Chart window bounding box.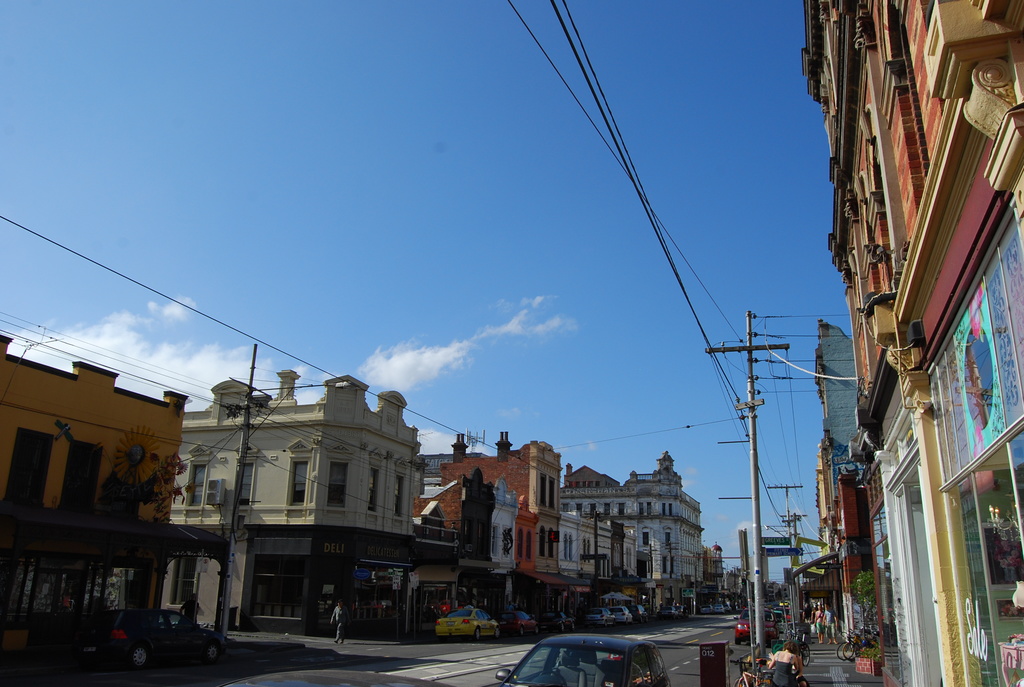
Charted: box(241, 461, 255, 507).
